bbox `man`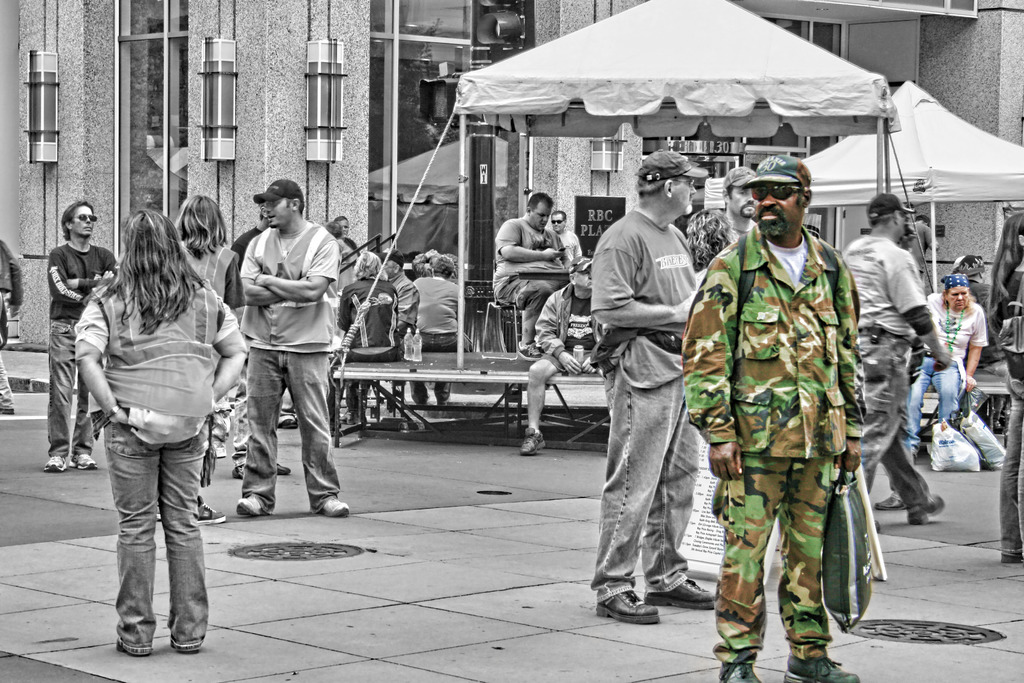
left=522, top=254, right=605, bottom=457
